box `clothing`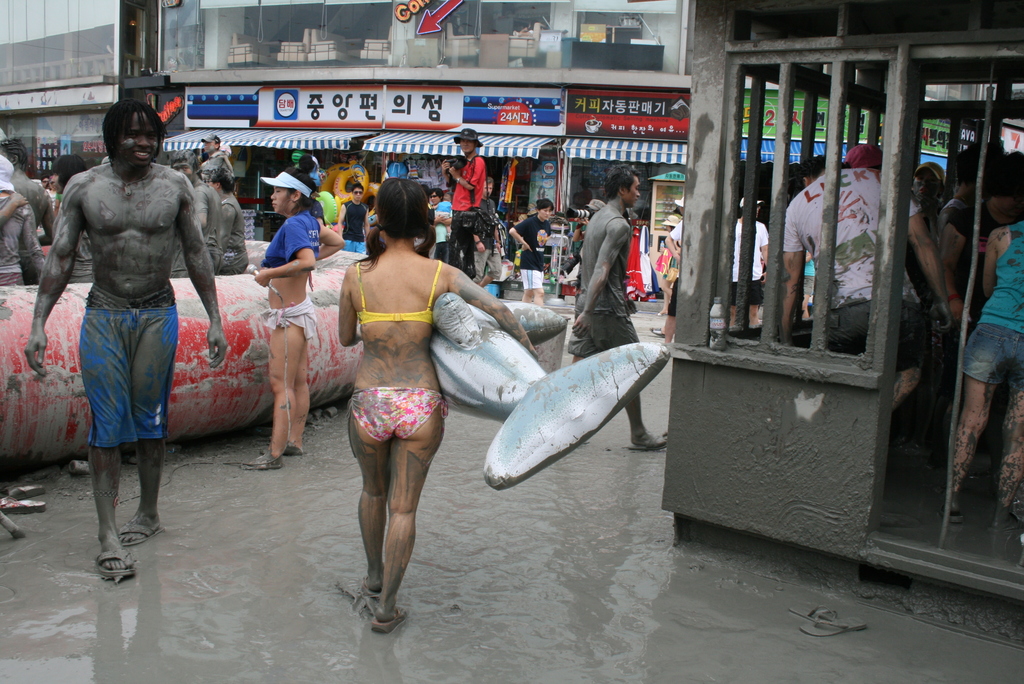
346, 384, 452, 439
